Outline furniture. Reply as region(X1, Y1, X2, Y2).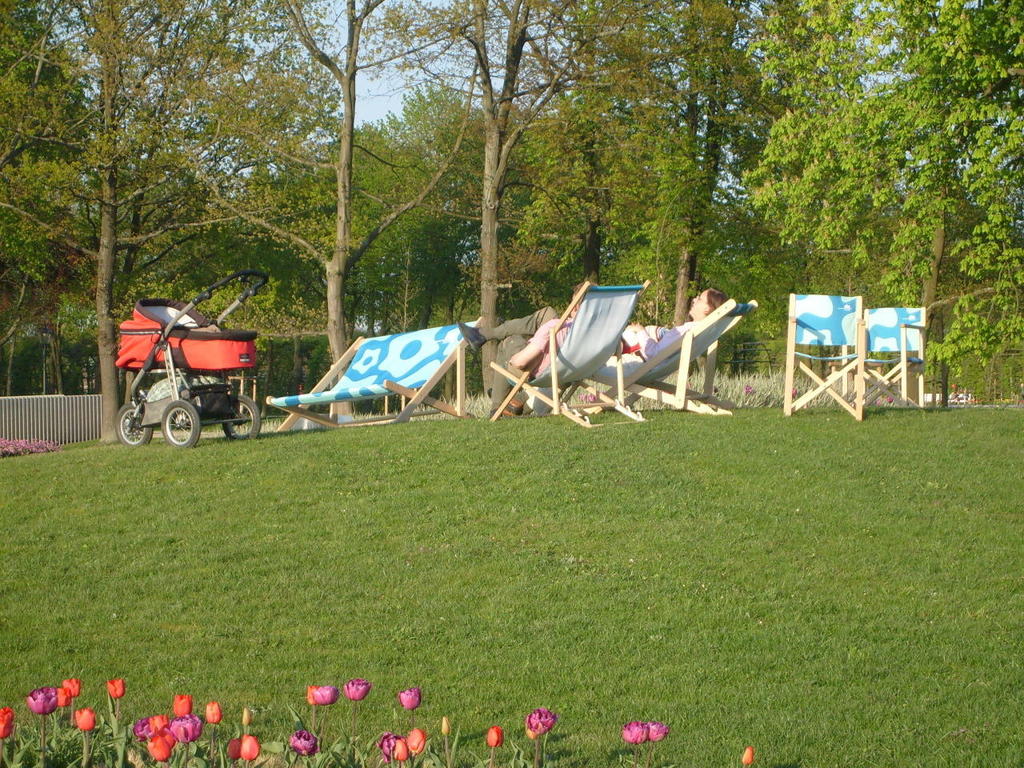
region(224, 374, 261, 414).
